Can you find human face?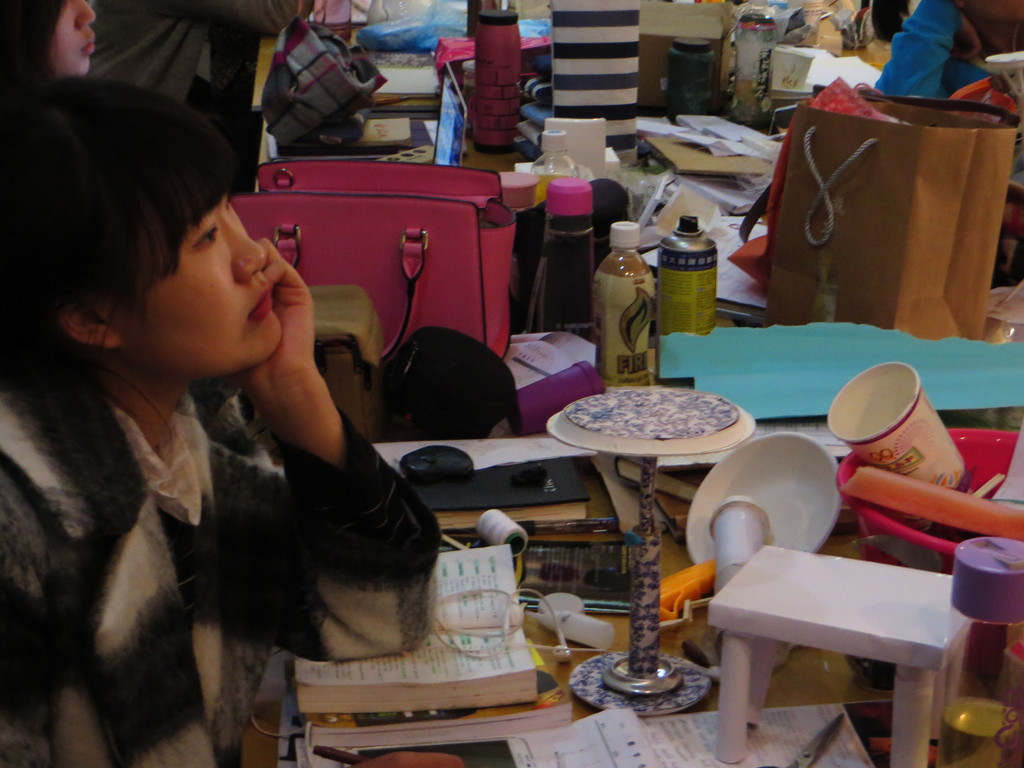
Yes, bounding box: select_region(104, 192, 282, 352).
